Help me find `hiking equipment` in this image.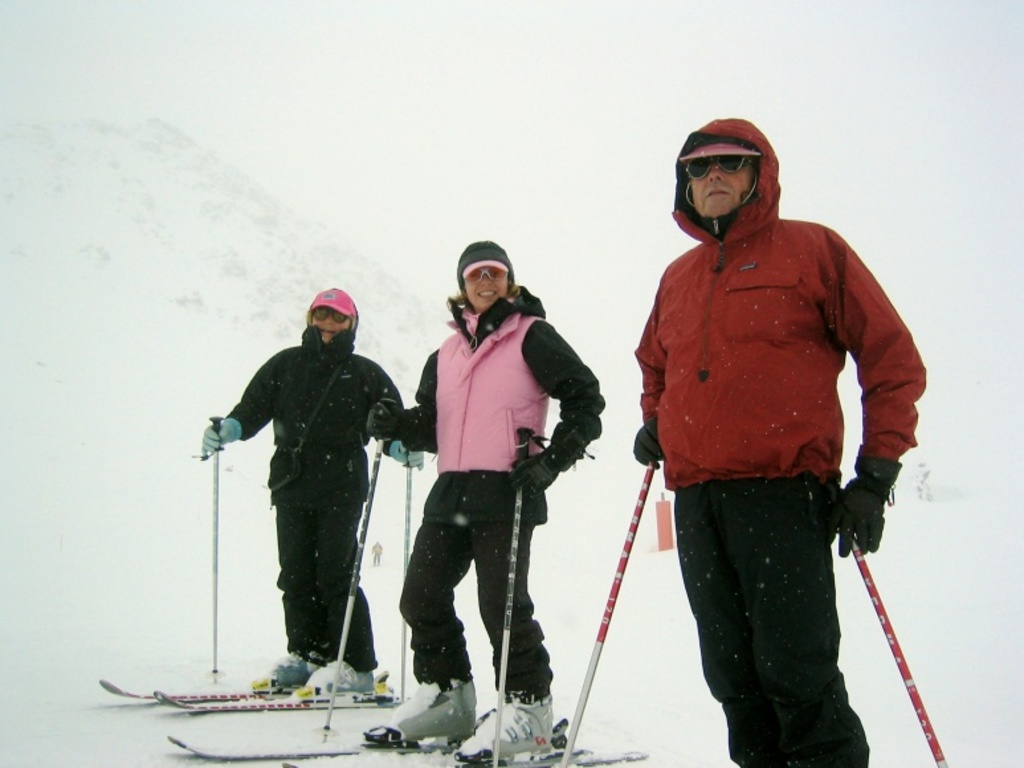
Found it: locate(554, 457, 660, 767).
